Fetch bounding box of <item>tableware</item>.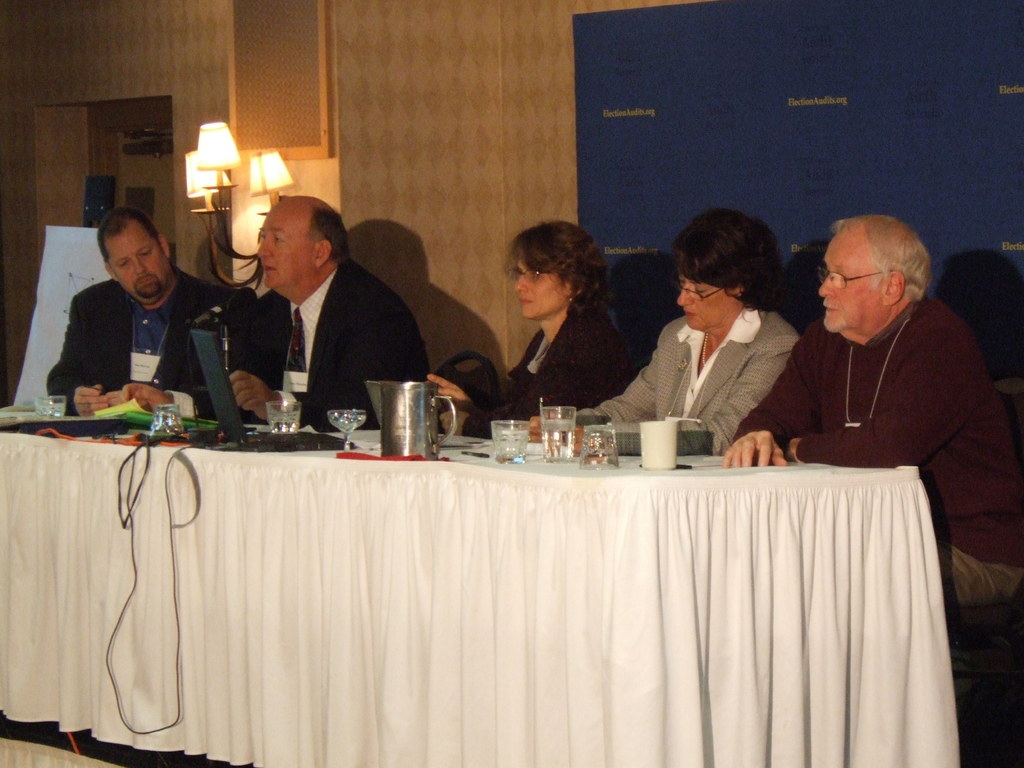
Bbox: {"left": 328, "top": 410, "right": 368, "bottom": 450}.
